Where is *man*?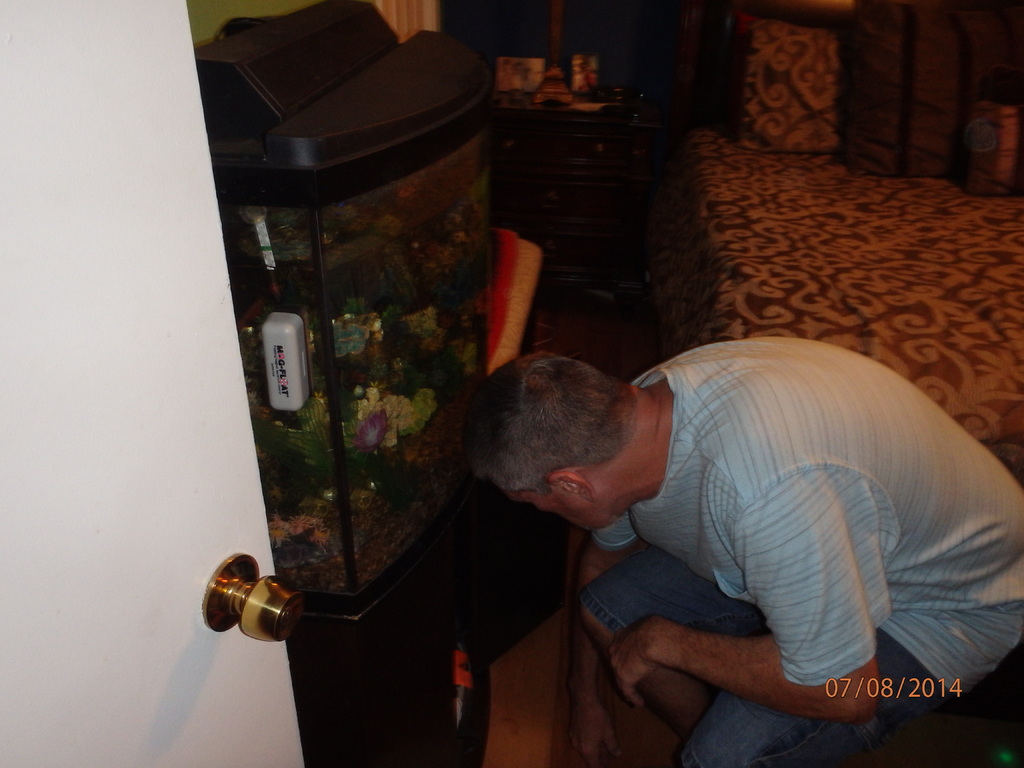
460:316:1014:740.
